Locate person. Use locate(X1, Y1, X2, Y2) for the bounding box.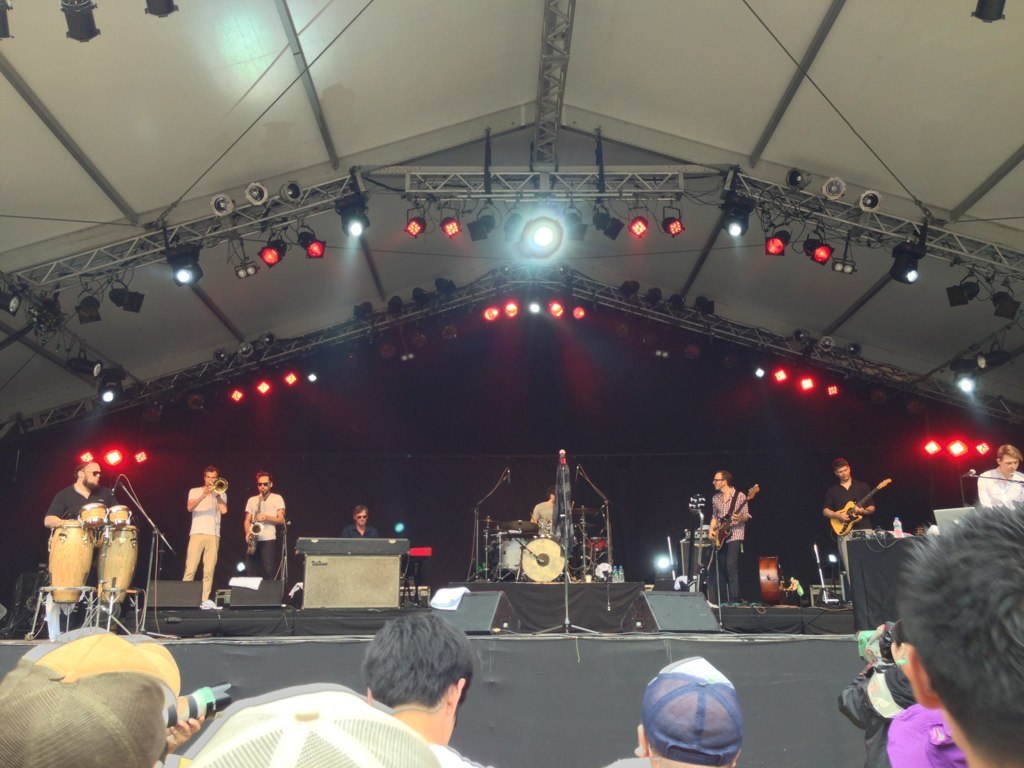
locate(0, 622, 204, 767).
